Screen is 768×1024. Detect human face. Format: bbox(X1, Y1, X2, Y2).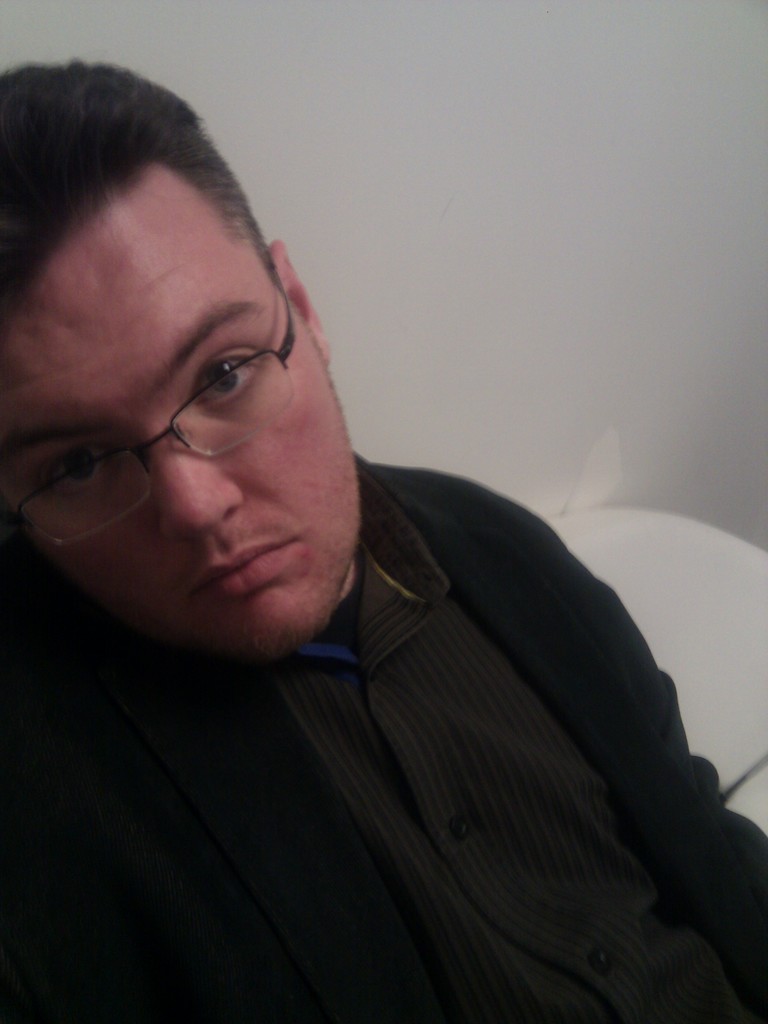
bbox(0, 162, 365, 666).
